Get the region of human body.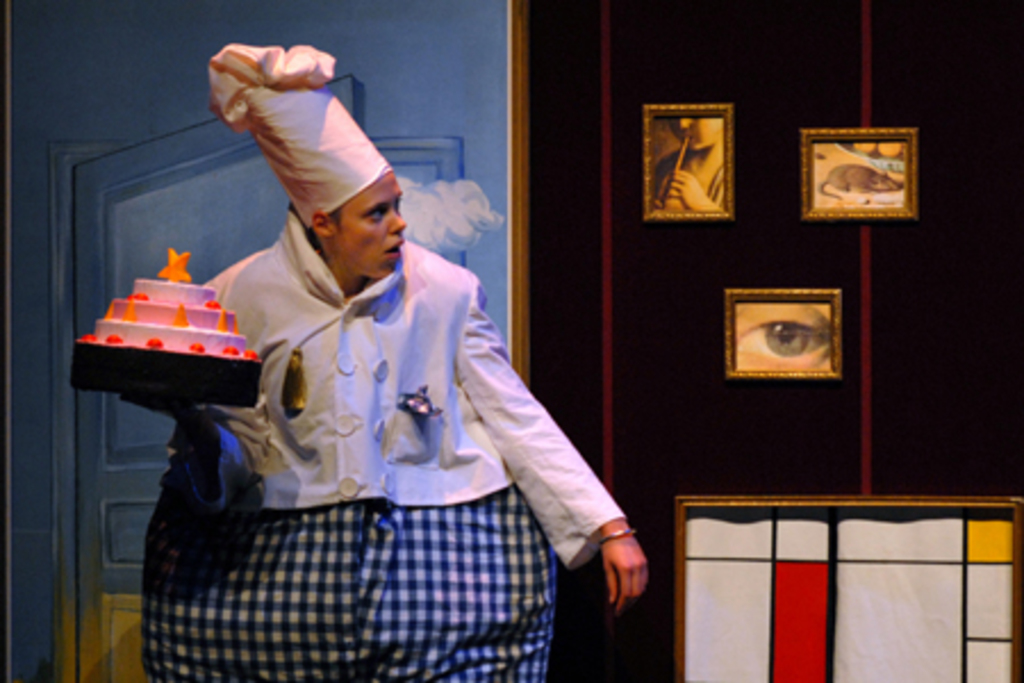
box=[105, 162, 660, 667].
